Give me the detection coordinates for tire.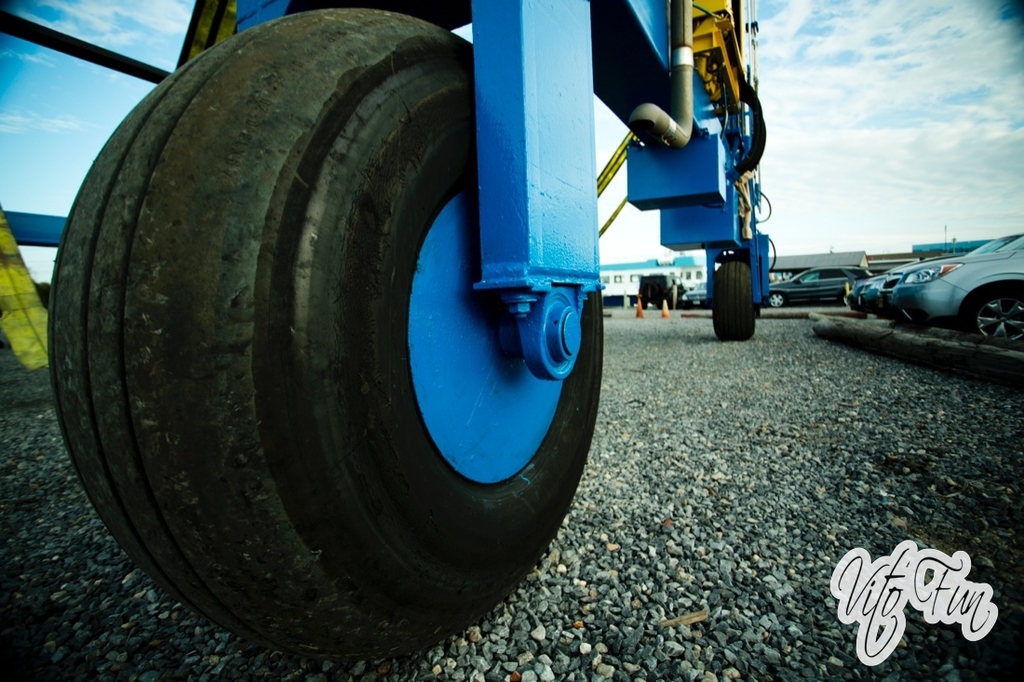
[763,284,784,314].
